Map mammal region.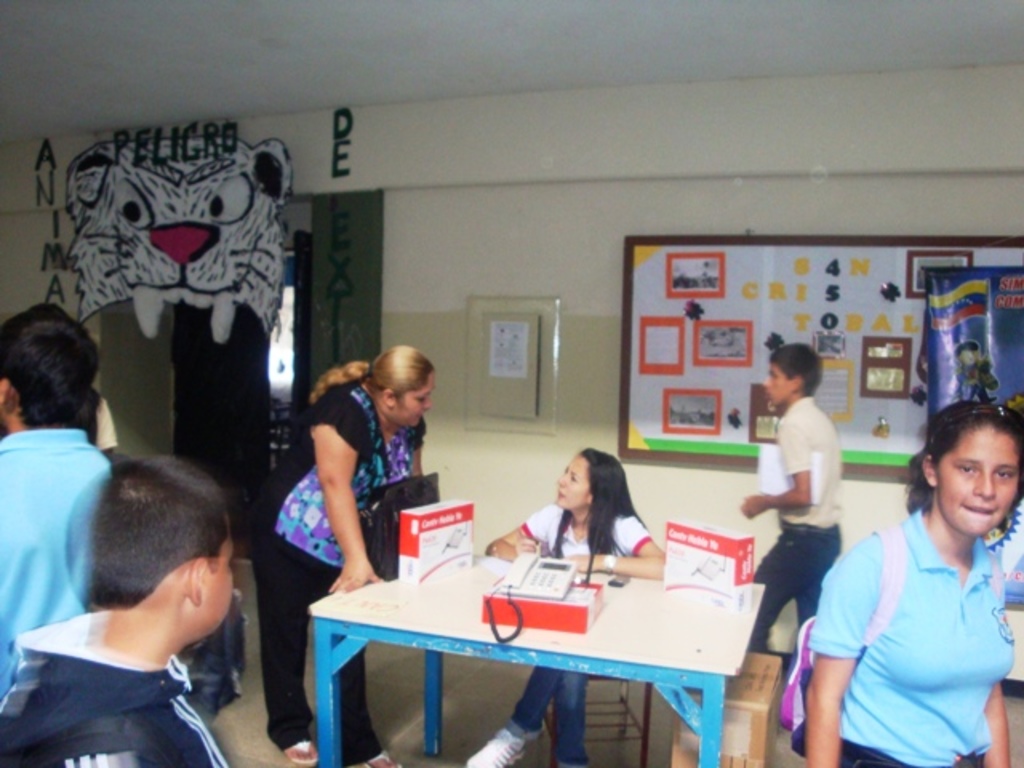
Mapped to region(248, 339, 440, 766).
